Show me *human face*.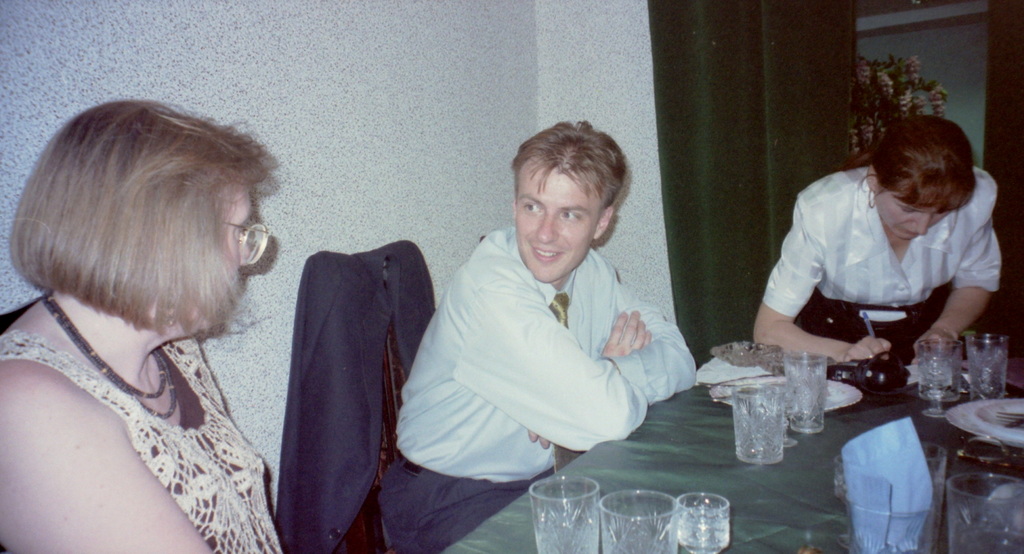
*human face* is here: bbox=[513, 172, 595, 281].
